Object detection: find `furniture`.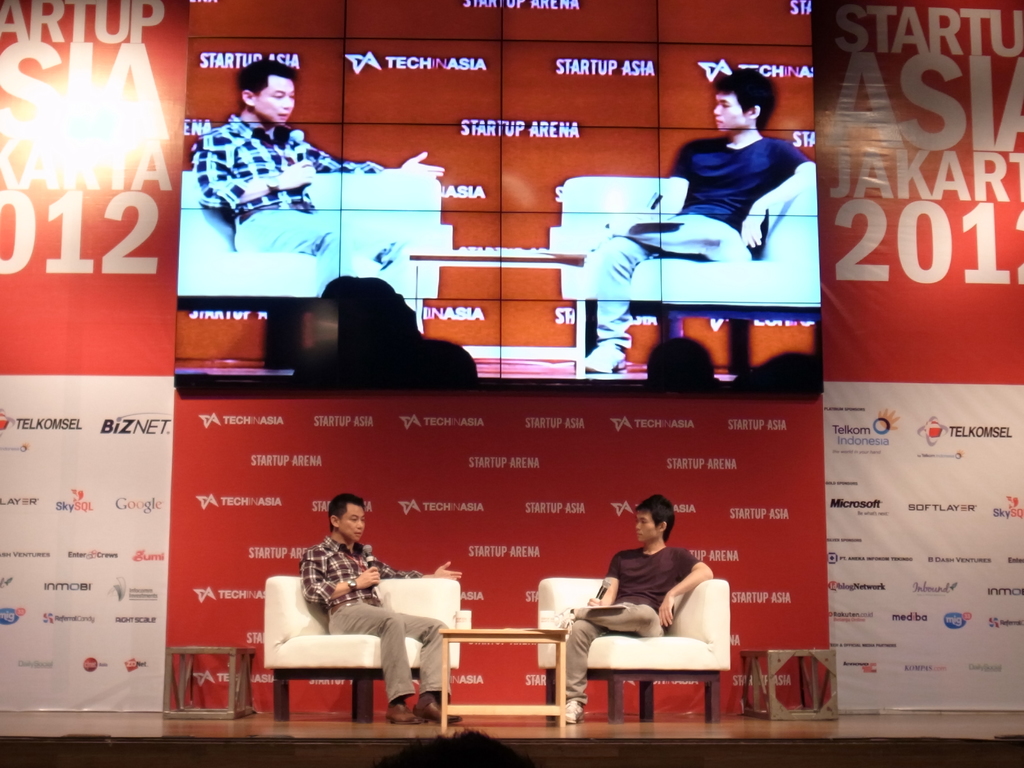
Rect(177, 170, 444, 368).
